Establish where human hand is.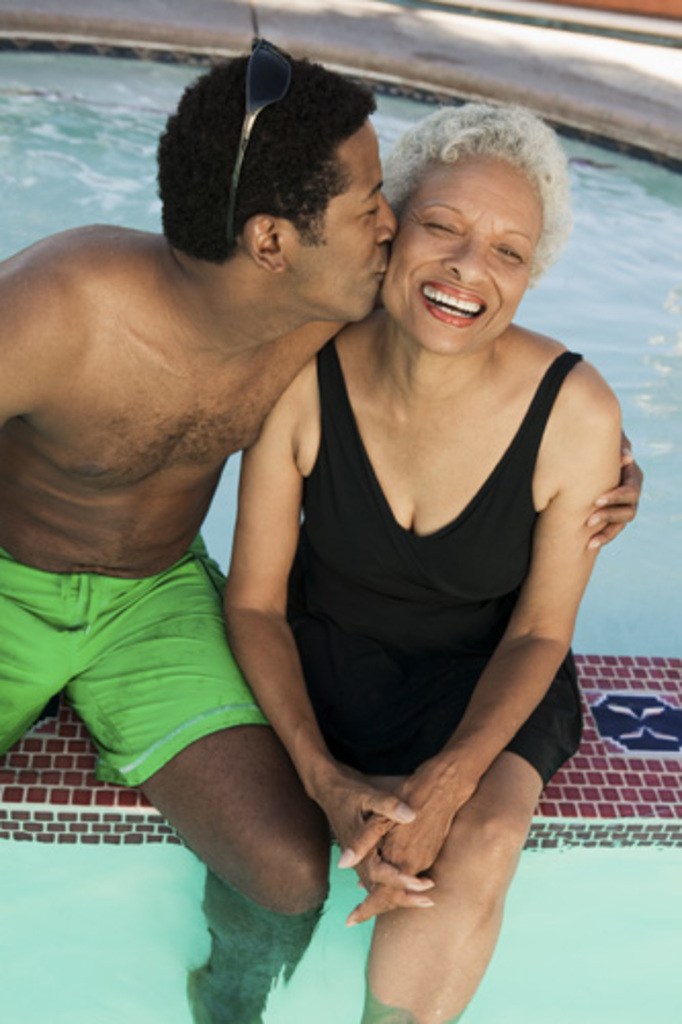
Established at x1=303, y1=758, x2=440, y2=909.
